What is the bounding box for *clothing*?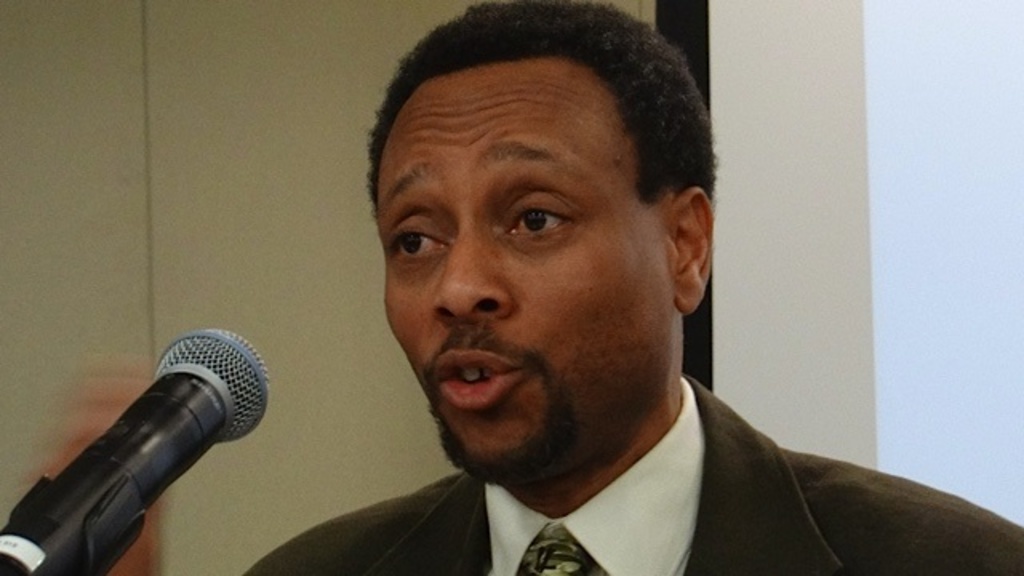
bbox=(331, 386, 1023, 573).
